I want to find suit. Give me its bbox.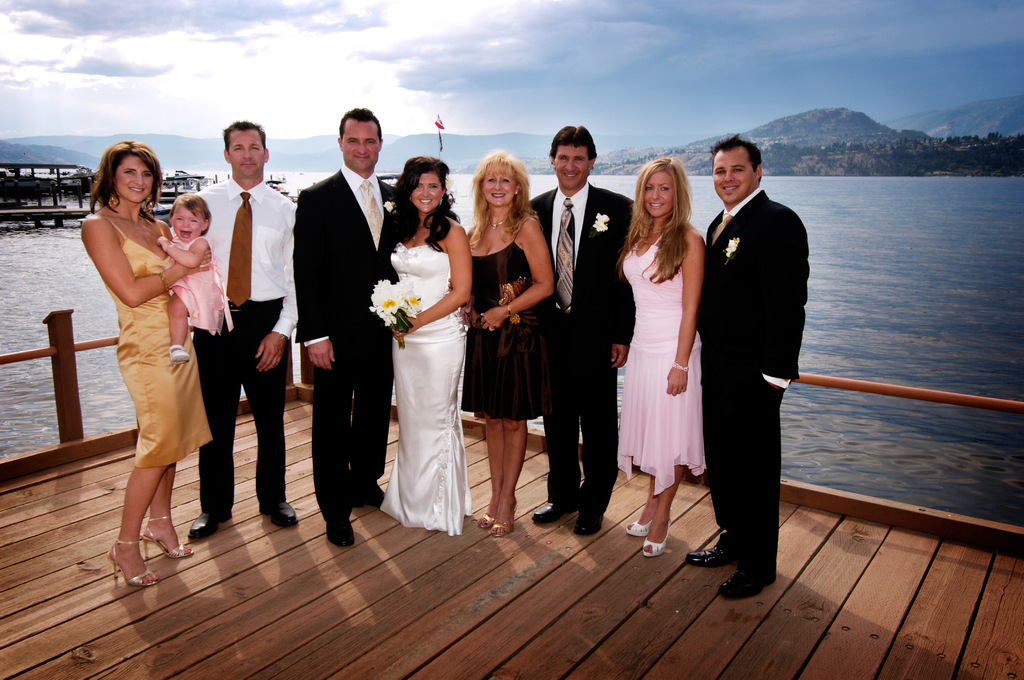
bbox=(701, 194, 811, 588).
